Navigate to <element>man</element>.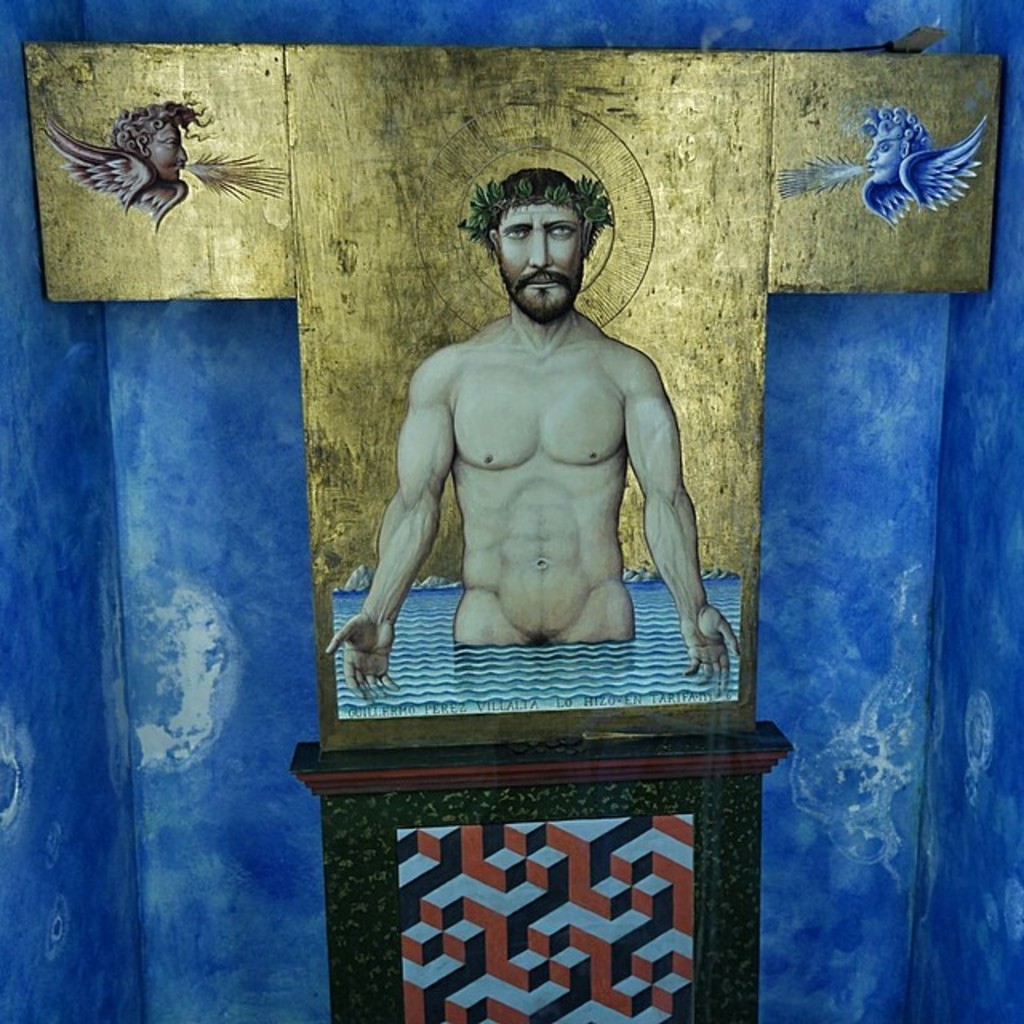
Navigation target: bbox=[344, 138, 734, 749].
